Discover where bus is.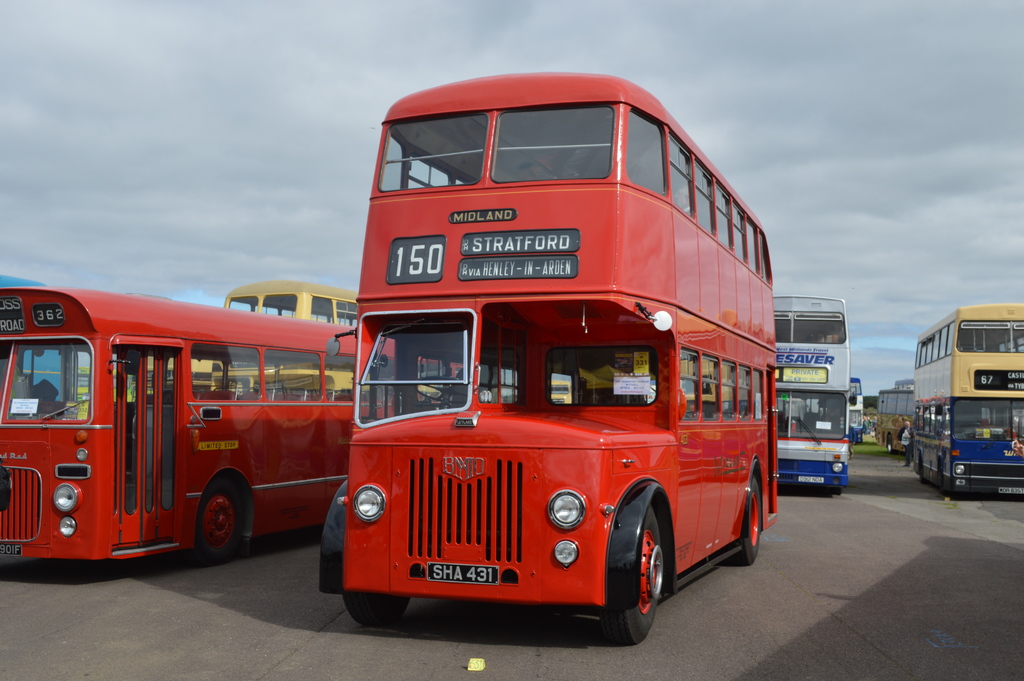
Discovered at bbox(915, 301, 1023, 496).
